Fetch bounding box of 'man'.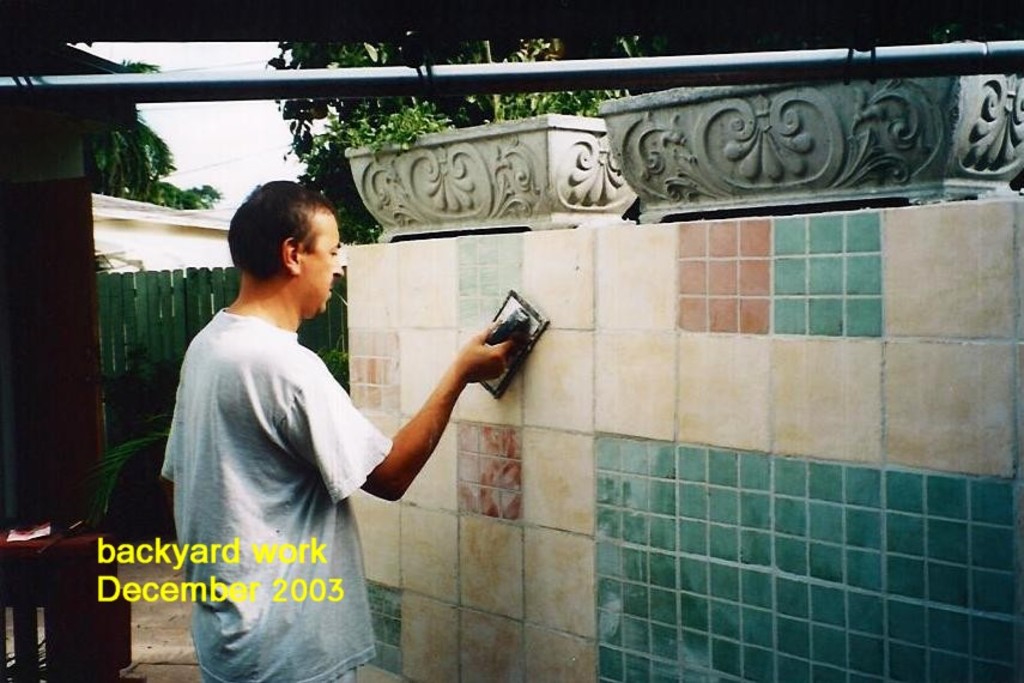
Bbox: (x1=147, y1=200, x2=497, y2=669).
